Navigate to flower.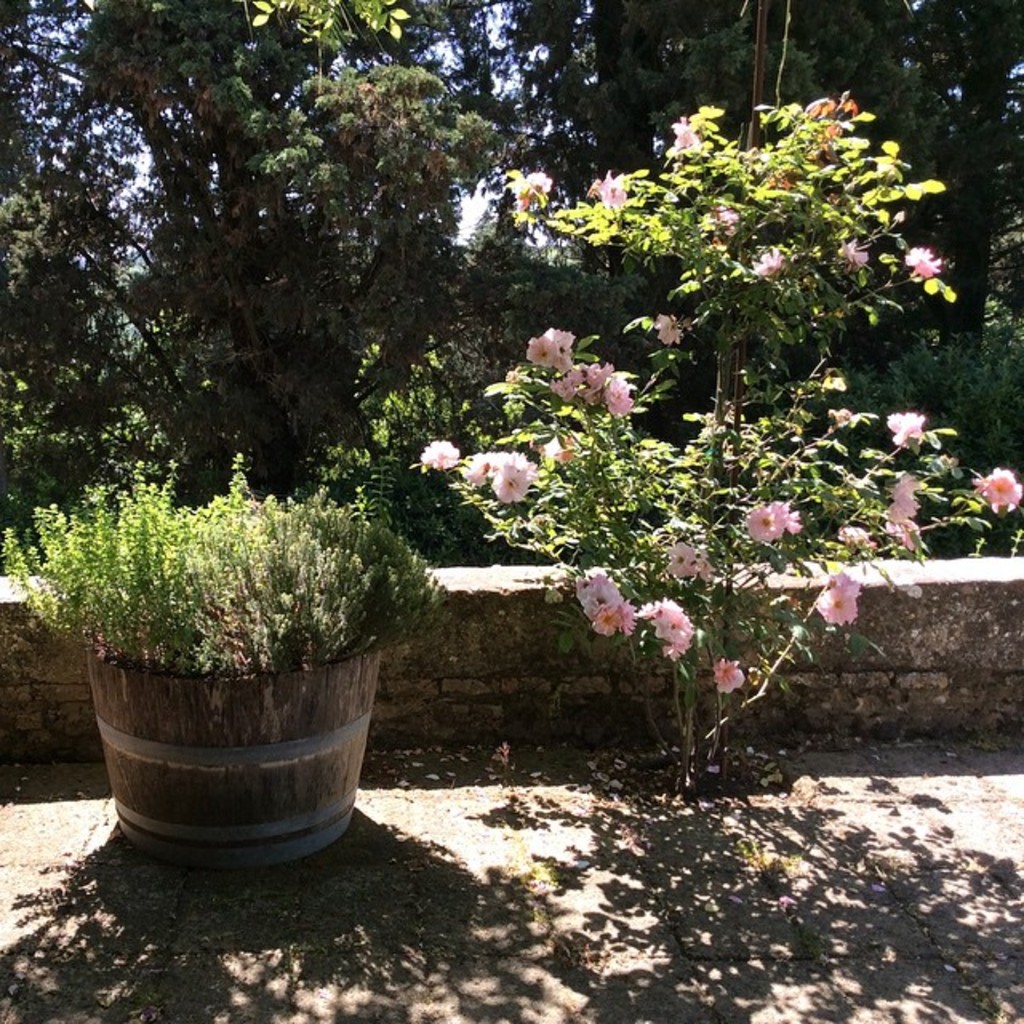
Navigation target: bbox=(835, 235, 872, 277).
